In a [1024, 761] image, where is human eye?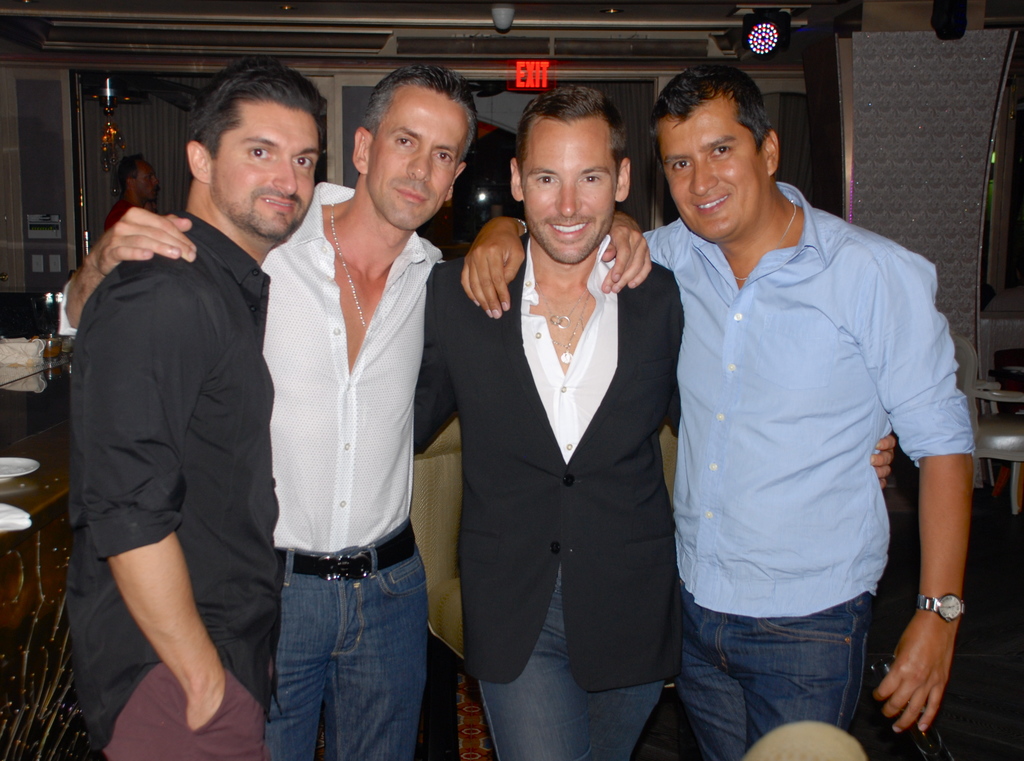
<region>671, 160, 693, 170</region>.
